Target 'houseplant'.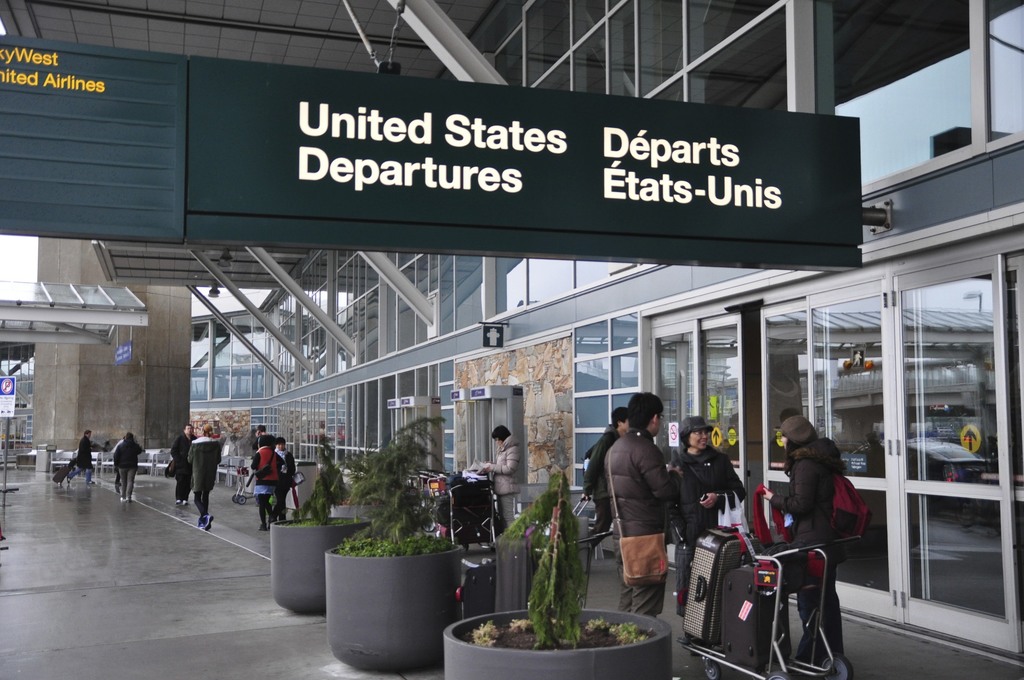
Target region: bbox(268, 434, 376, 613).
